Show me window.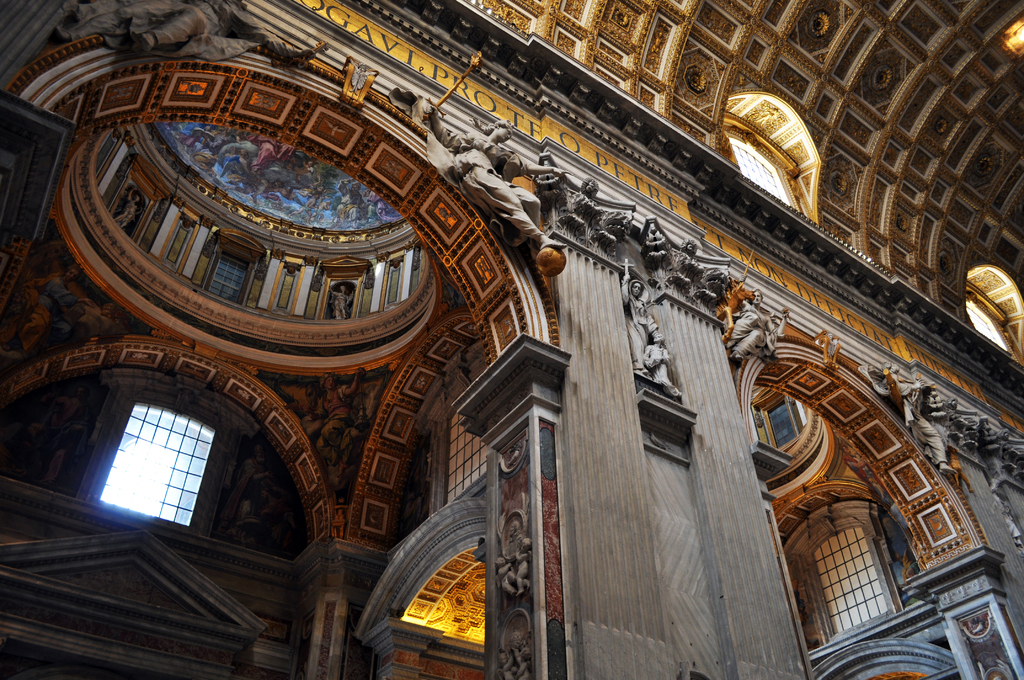
window is here: {"left": 726, "top": 136, "right": 796, "bottom": 209}.
